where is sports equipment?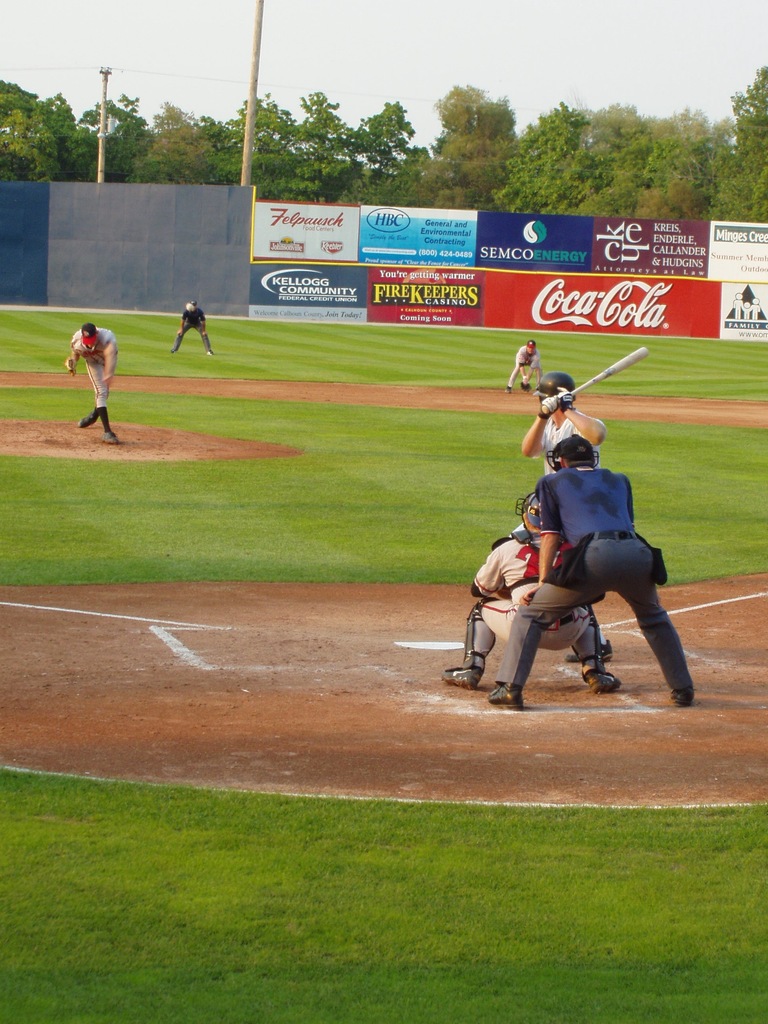
547:345:652:413.
